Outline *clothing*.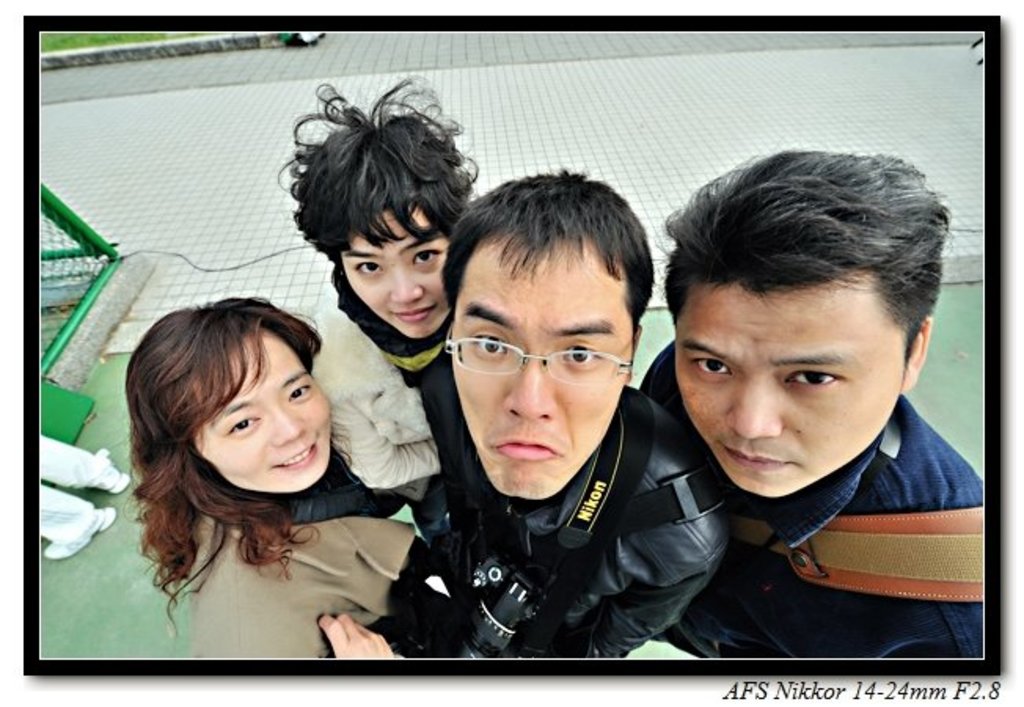
Outline: <region>291, 388, 737, 660</region>.
